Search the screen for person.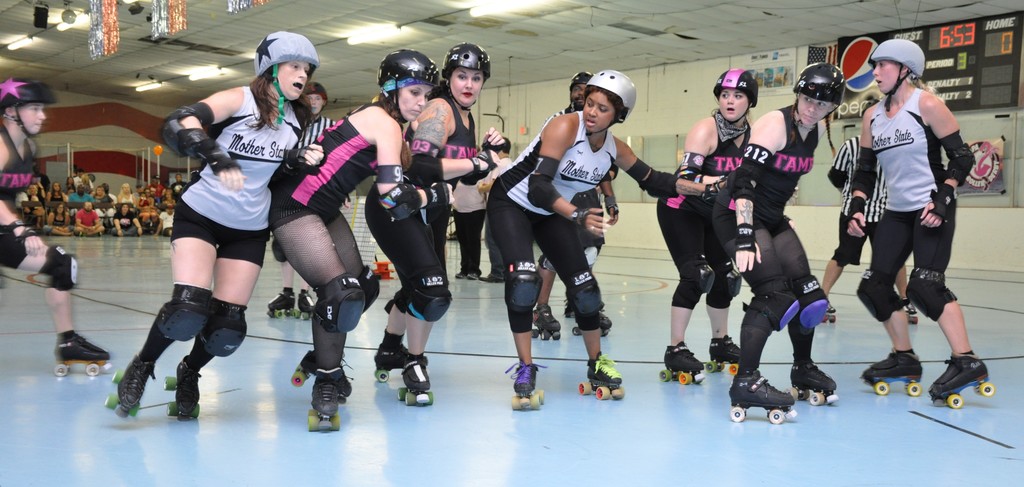
Found at 365:44:499:410.
